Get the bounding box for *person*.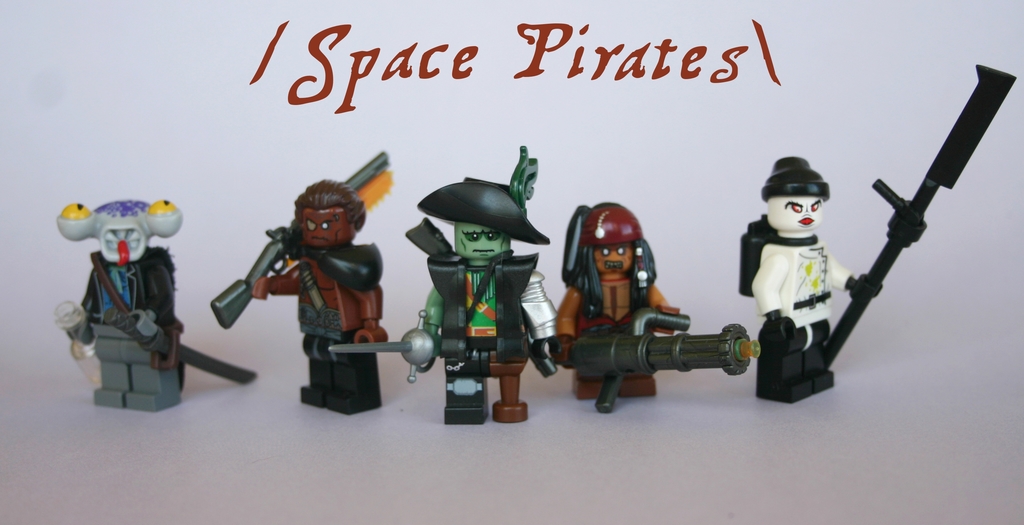
x1=555, y1=195, x2=682, y2=401.
